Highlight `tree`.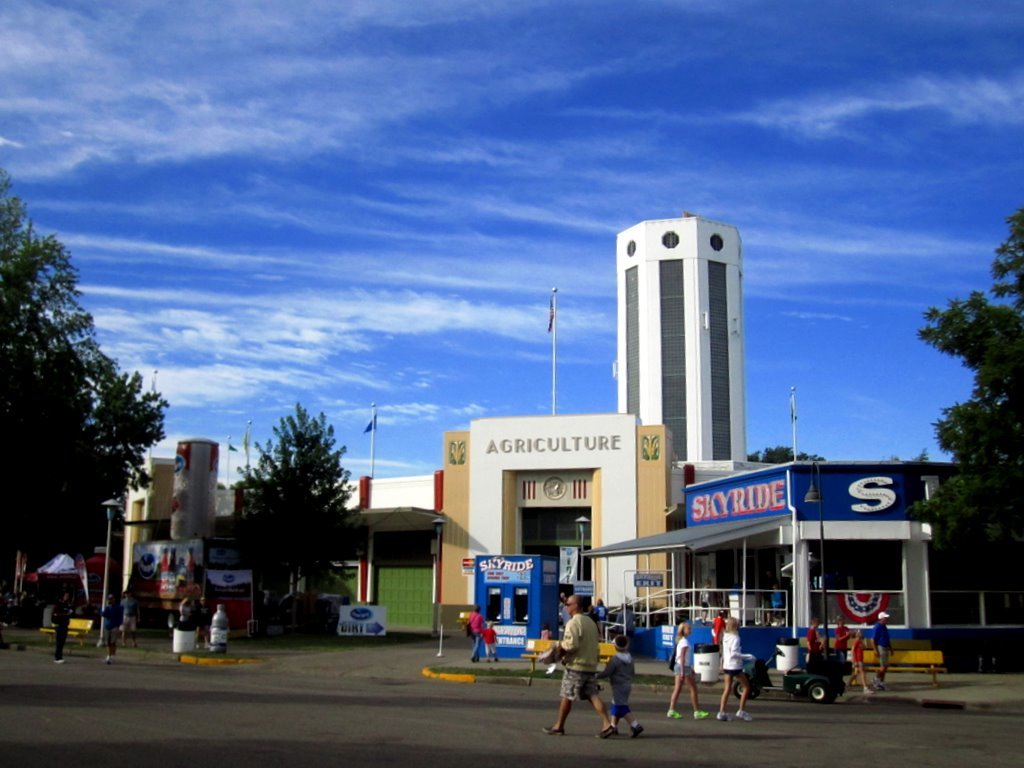
Highlighted region: BBox(0, 166, 169, 581).
